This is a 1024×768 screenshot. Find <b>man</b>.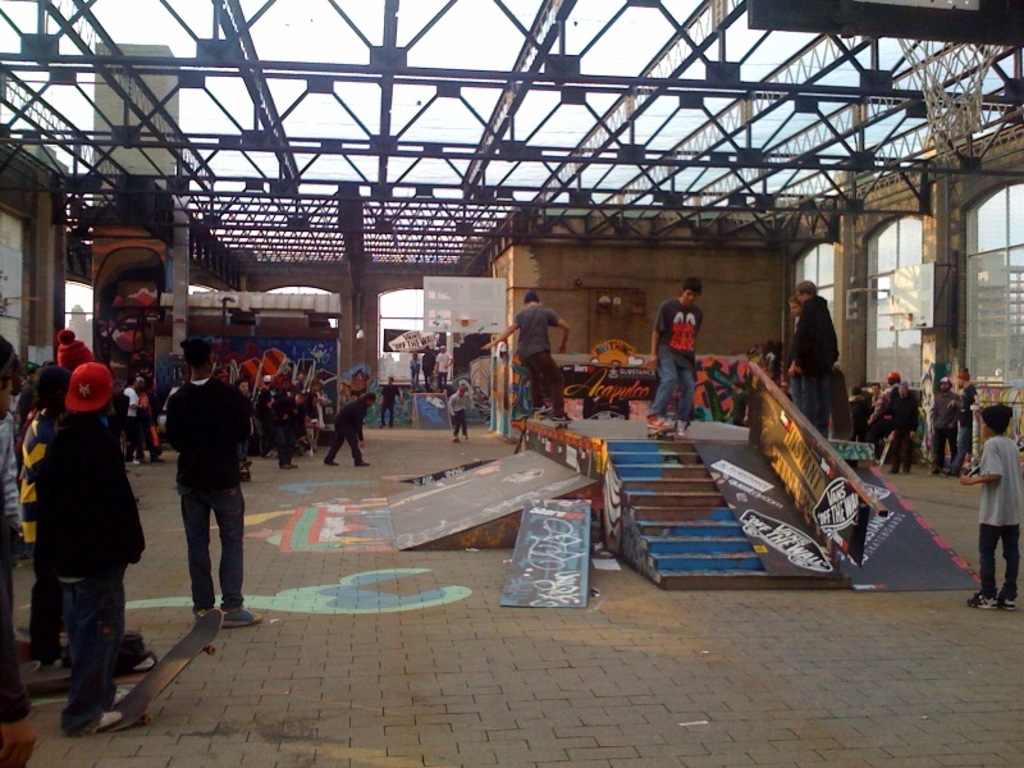
Bounding box: 328:394:376:471.
